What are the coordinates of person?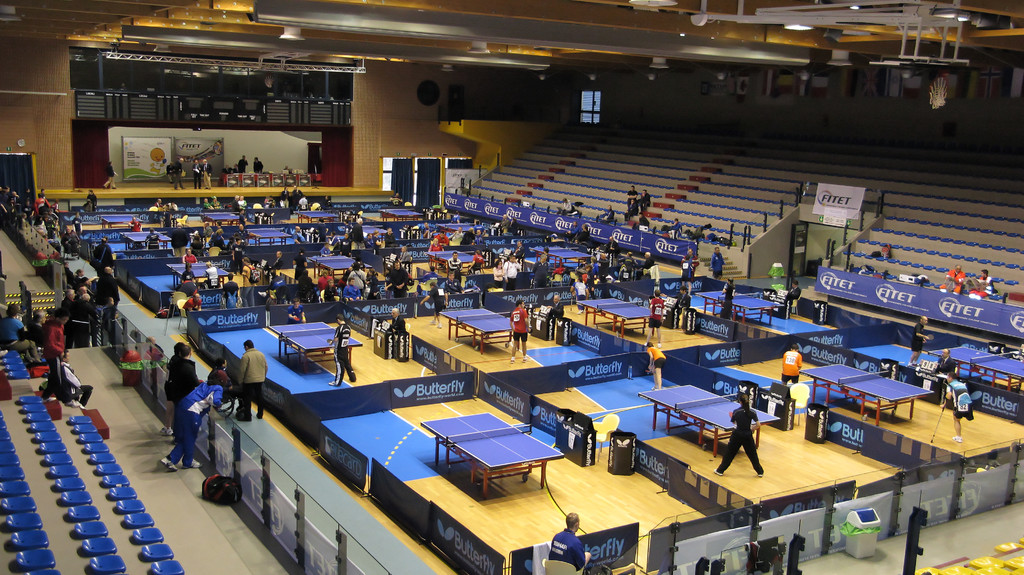
box=[386, 309, 406, 331].
